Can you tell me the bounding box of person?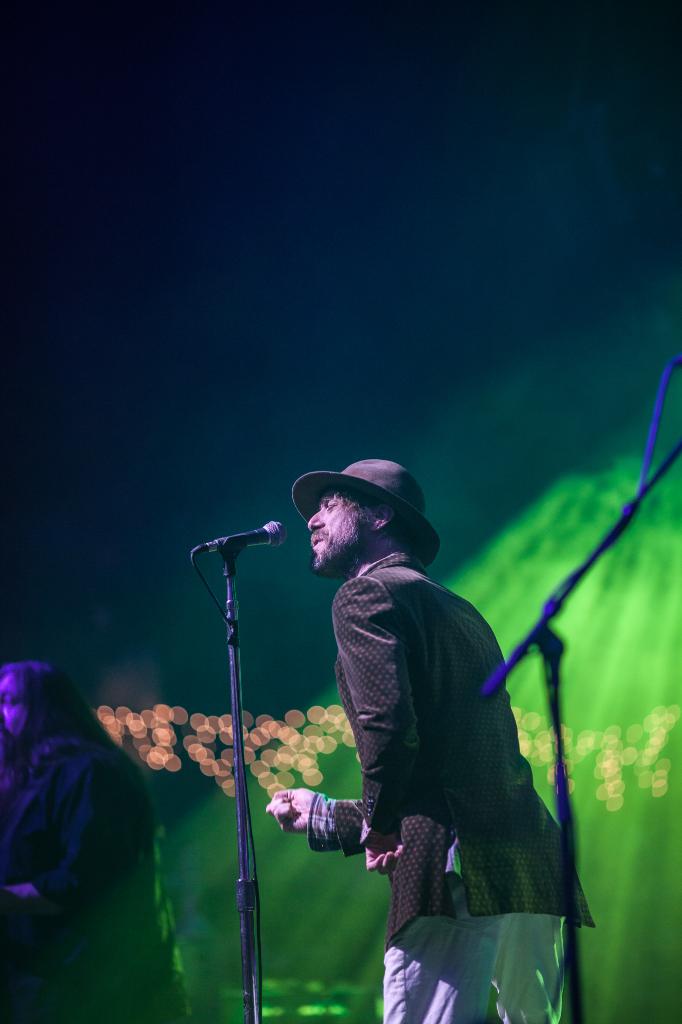
(left=267, top=456, right=597, bottom=1023).
